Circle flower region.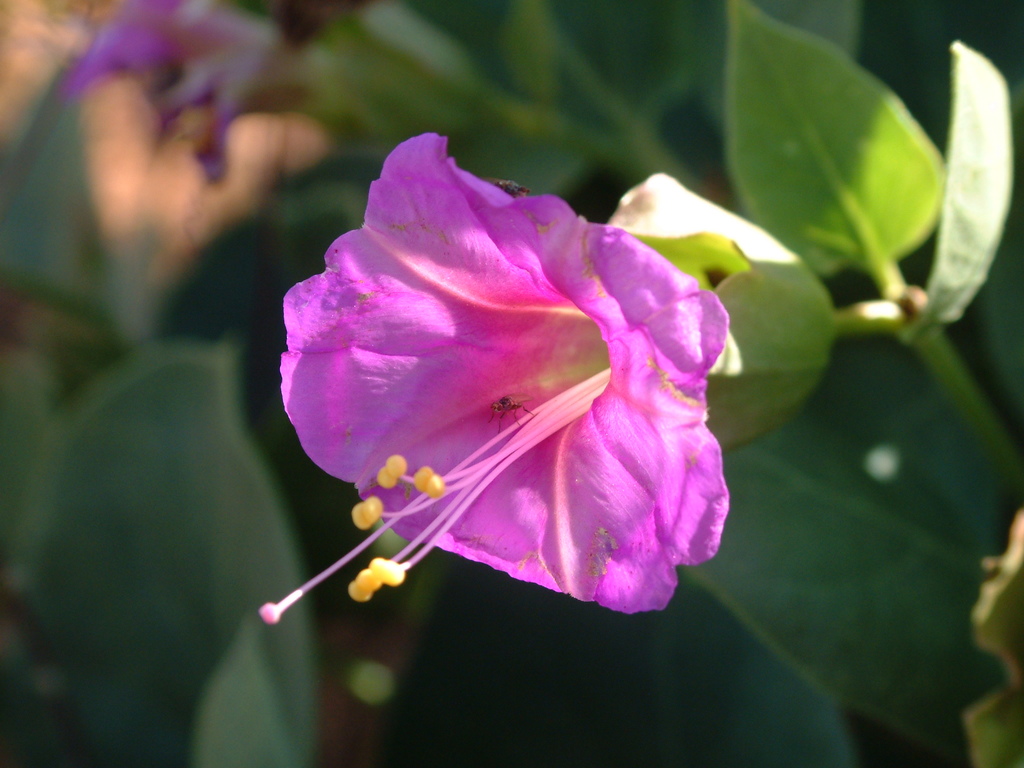
Region: [left=260, top=124, right=743, bottom=622].
